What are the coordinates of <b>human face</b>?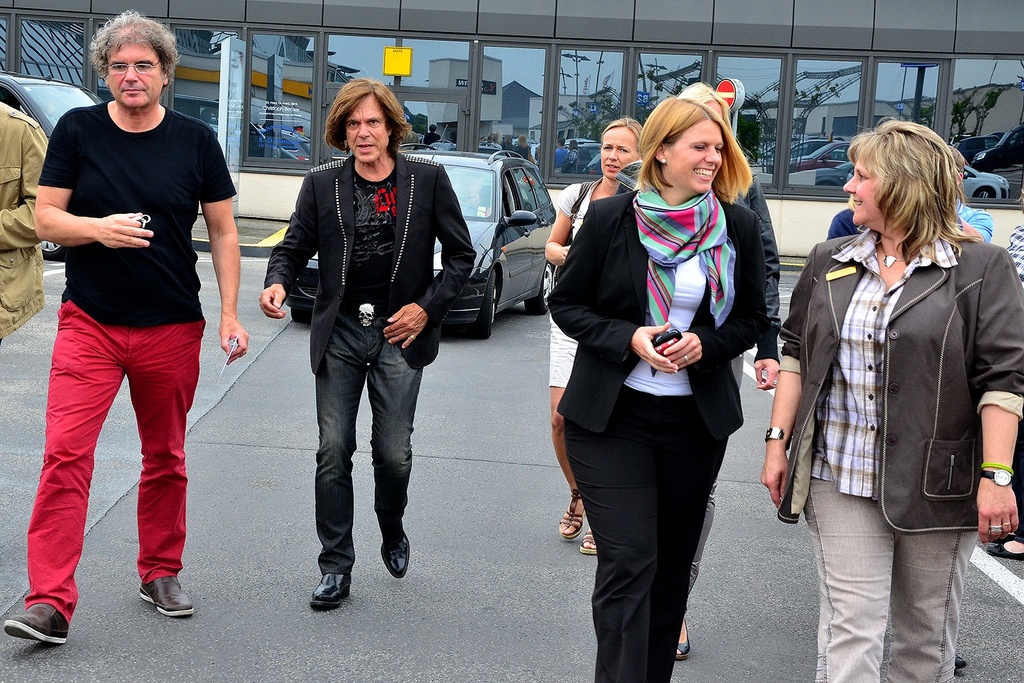
[597, 126, 643, 178].
